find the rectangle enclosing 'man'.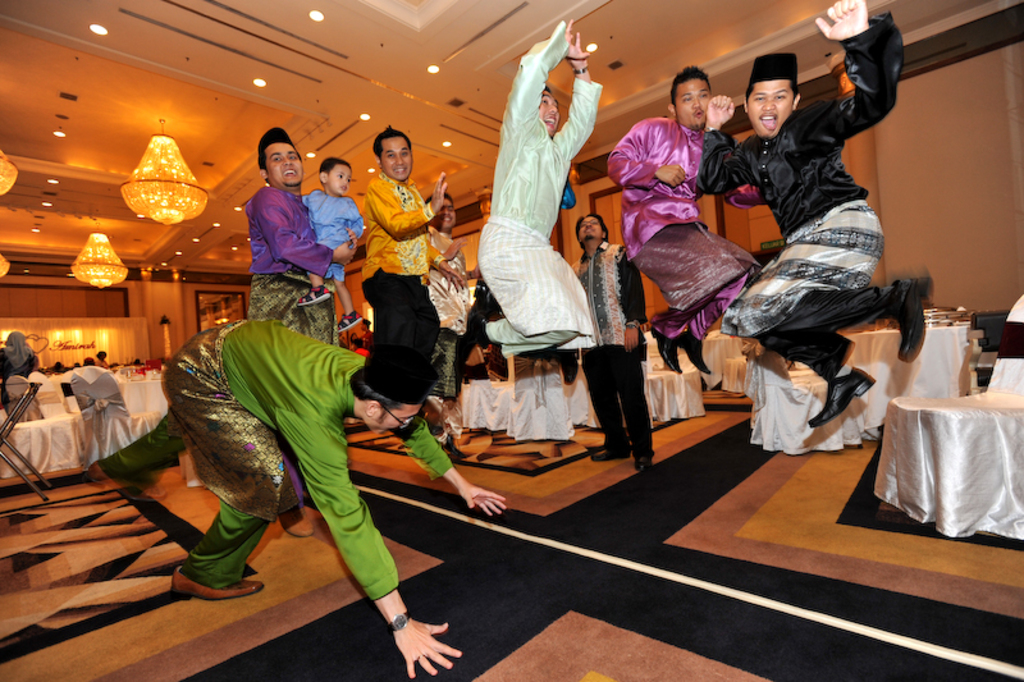
[369, 123, 465, 393].
